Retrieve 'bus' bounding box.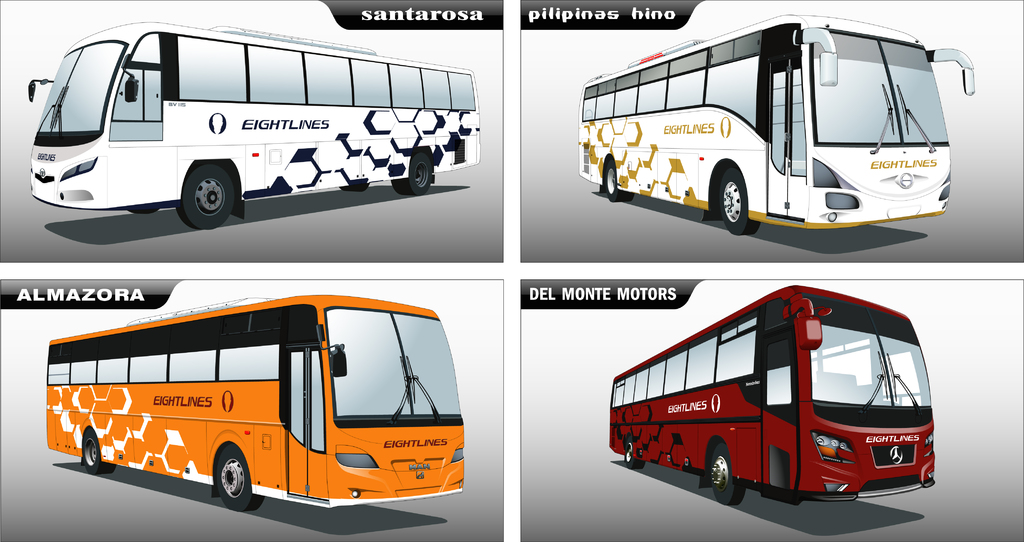
Bounding box: 22, 19, 477, 231.
